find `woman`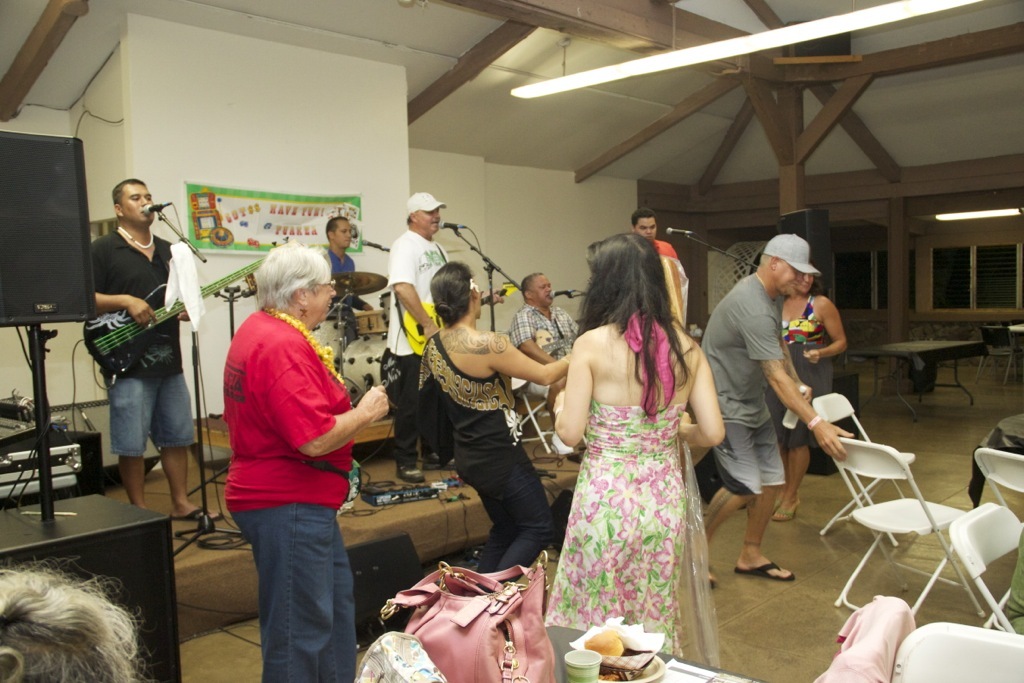
(212, 235, 392, 681)
